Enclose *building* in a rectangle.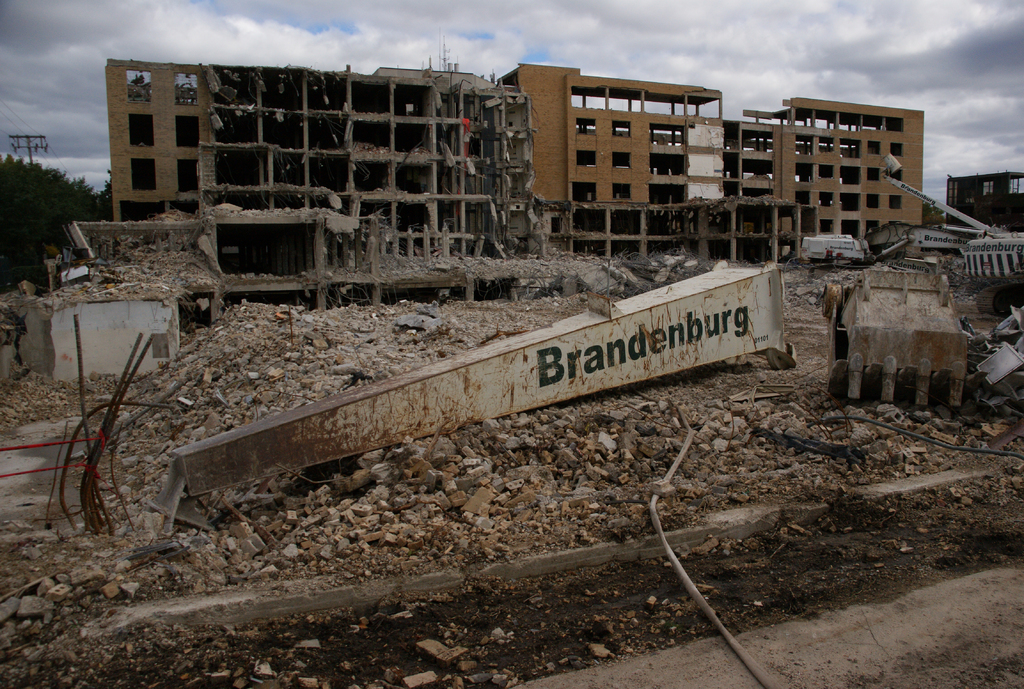
BBox(511, 60, 925, 264).
